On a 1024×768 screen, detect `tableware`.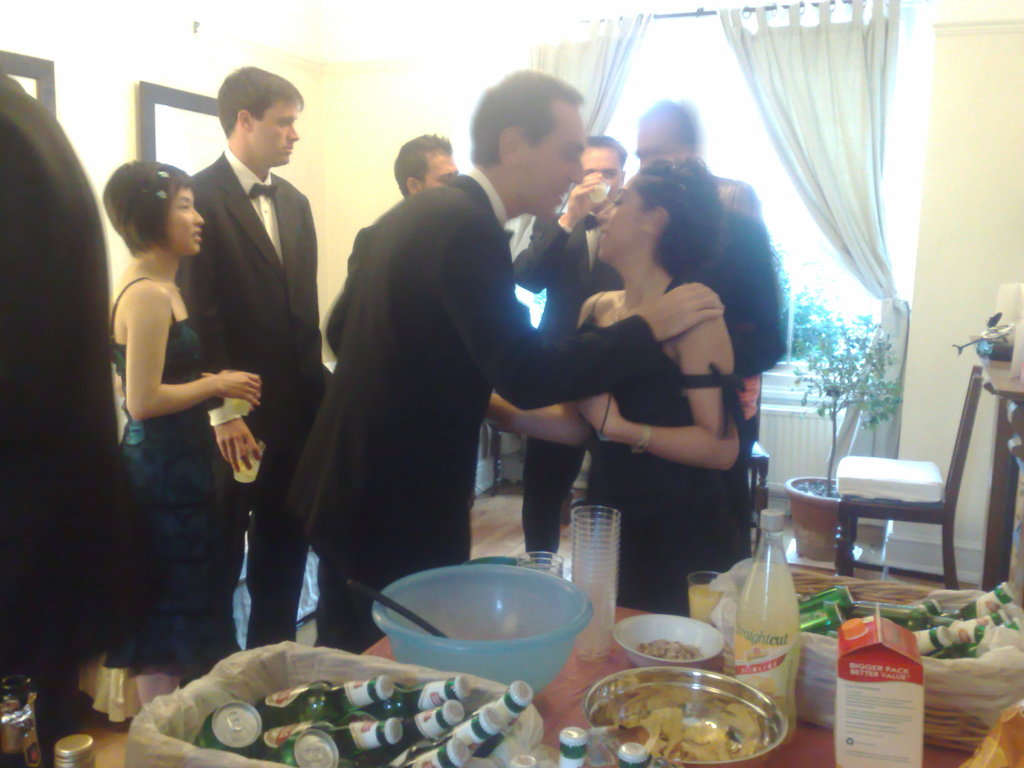
crop(686, 572, 724, 618).
